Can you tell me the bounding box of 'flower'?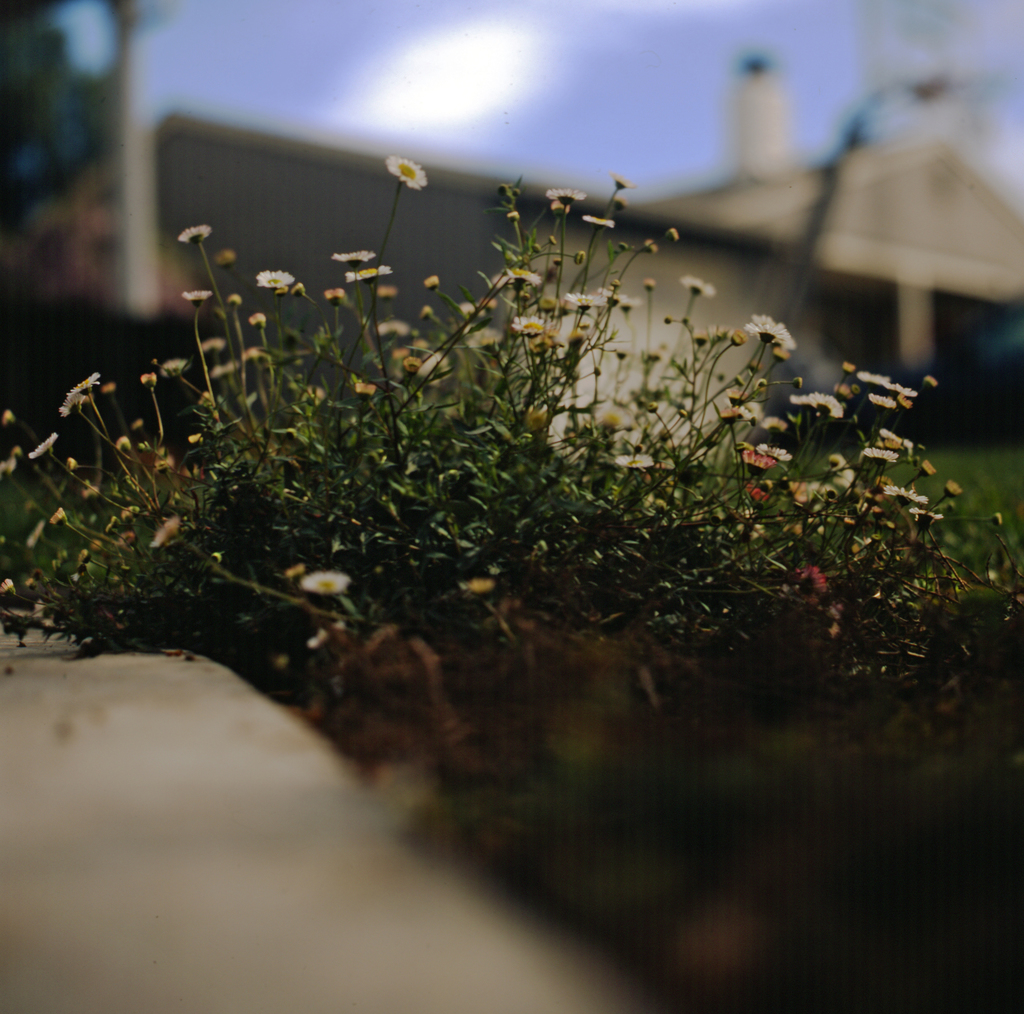
left=683, top=274, right=708, bottom=293.
